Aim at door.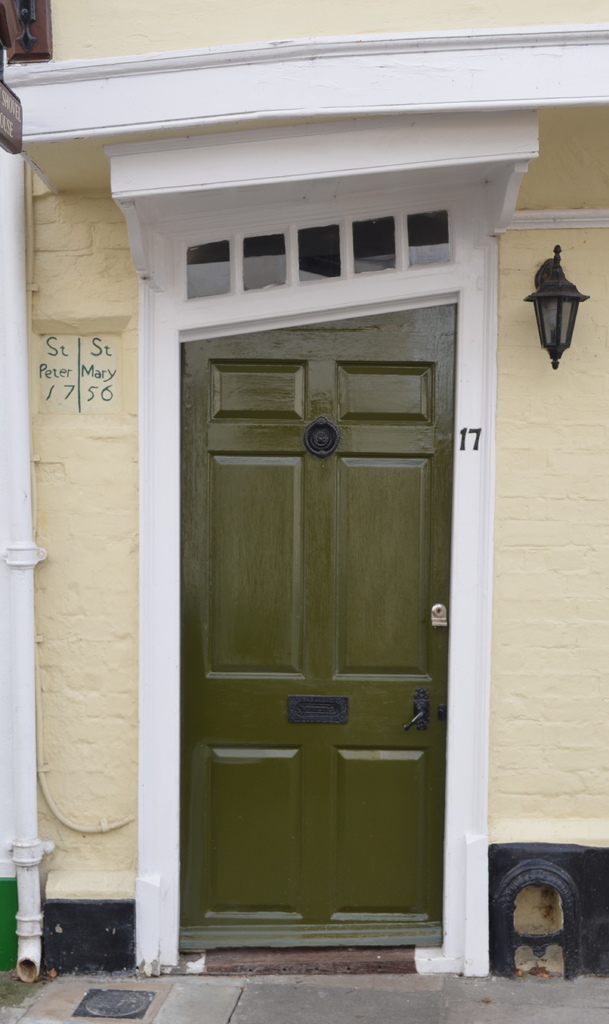
Aimed at Rect(181, 299, 463, 947).
